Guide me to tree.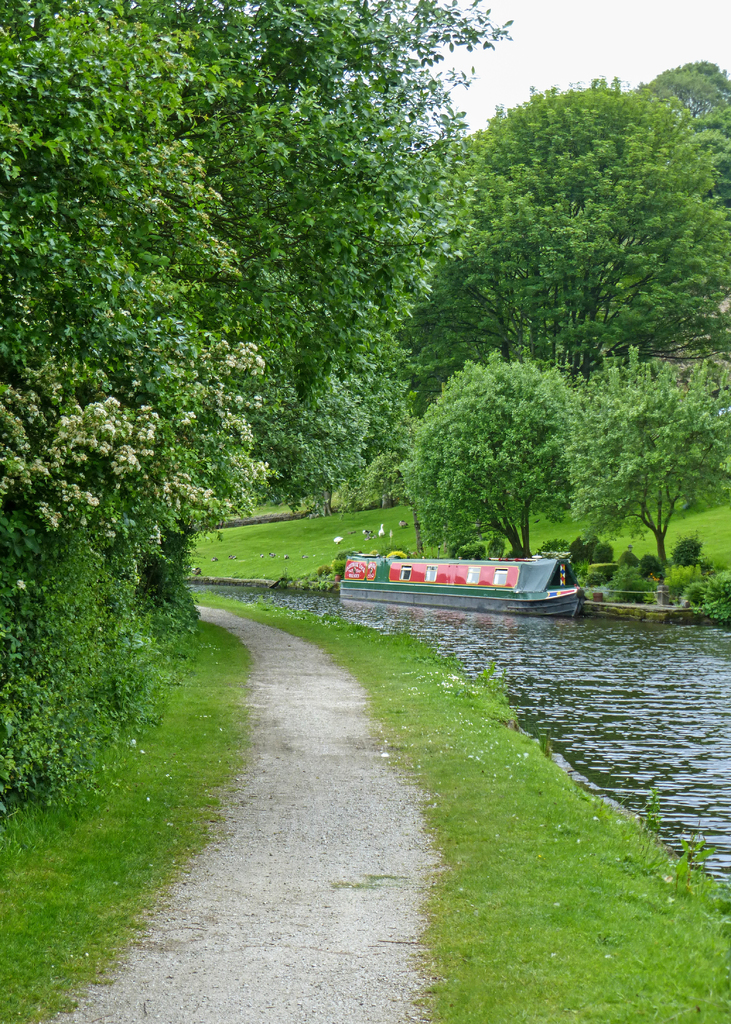
Guidance: select_region(403, 77, 730, 375).
